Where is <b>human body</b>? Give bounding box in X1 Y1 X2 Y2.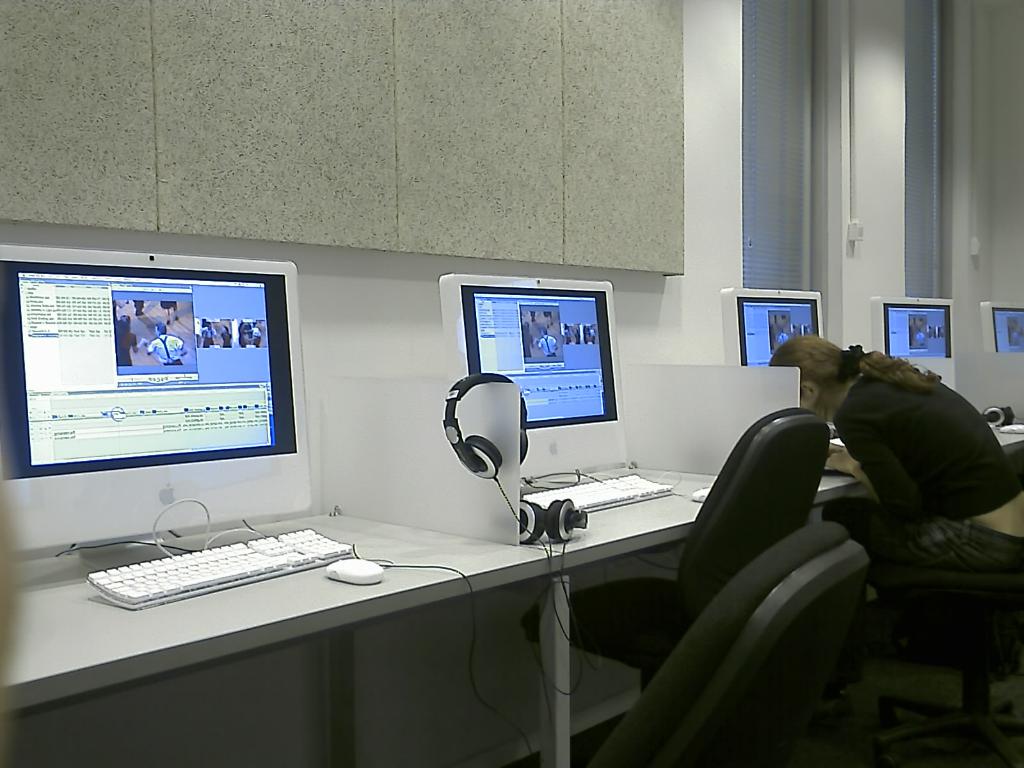
537 330 559 357.
